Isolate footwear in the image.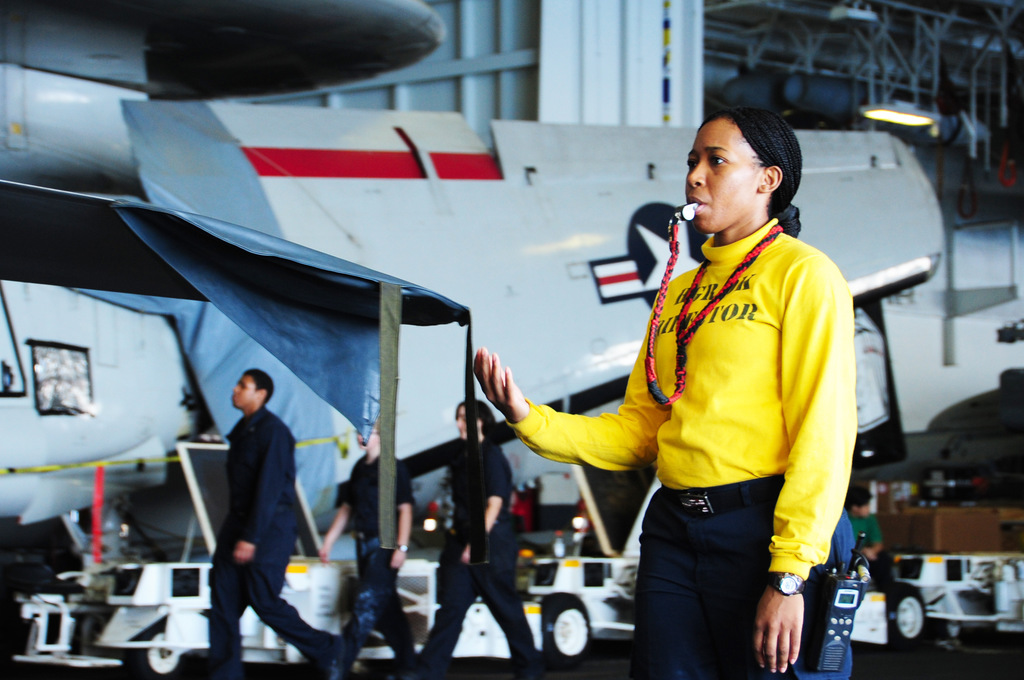
Isolated region: {"x1": 324, "y1": 633, "x2": 351, "y2": 679}.
